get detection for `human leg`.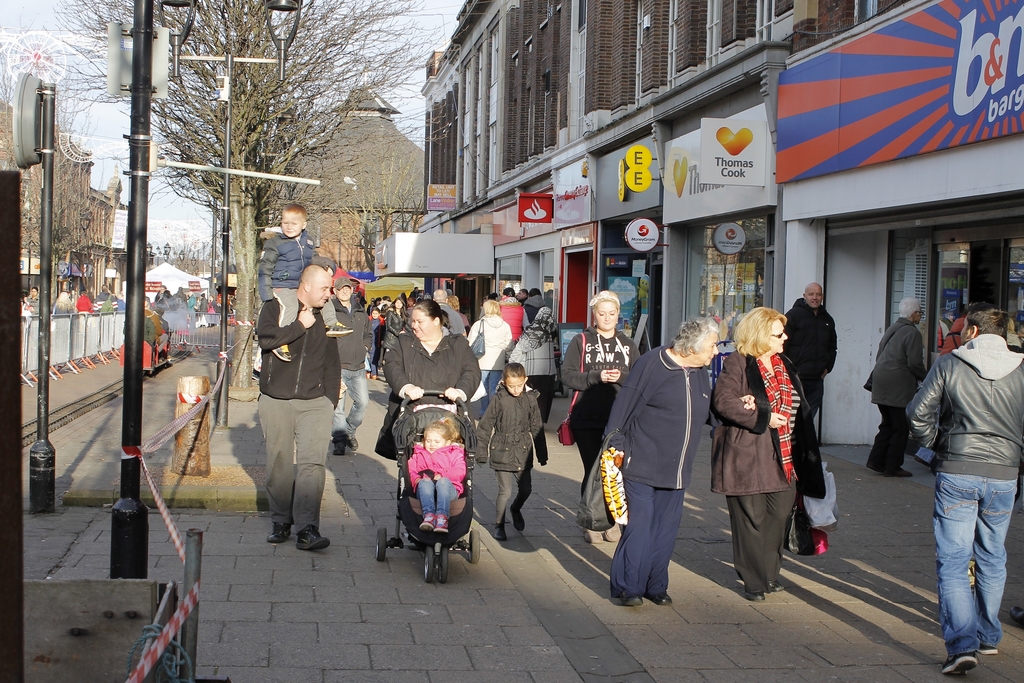
Detection: pyautogui.locateOnScreen(870, 400, 904, 473).
